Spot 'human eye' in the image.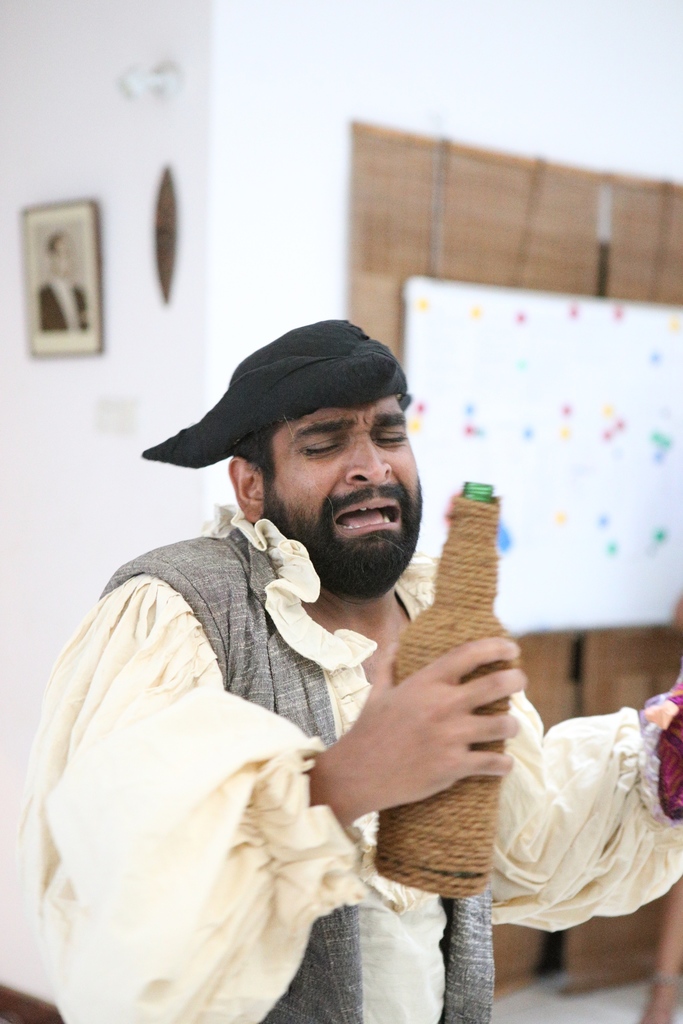
'human eye' found at {"x1": 373, "y1": 423, "x2": 406, "y2": 447}.
